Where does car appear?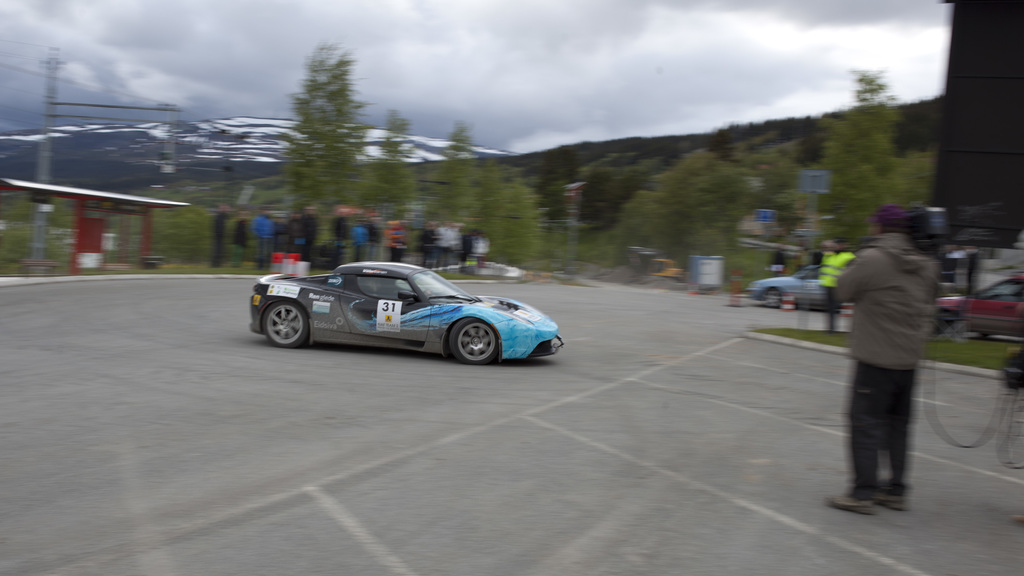
Appears at left=247, top=261, right=564, bottom=366.
